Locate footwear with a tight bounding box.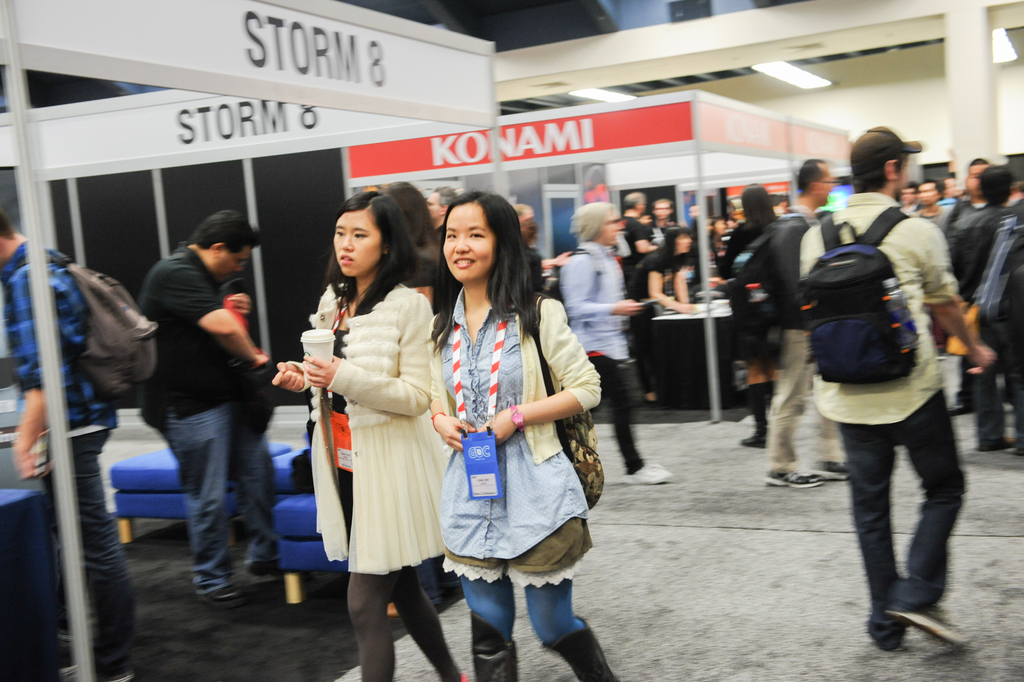
bbox=[201, 586, 248, 603].
